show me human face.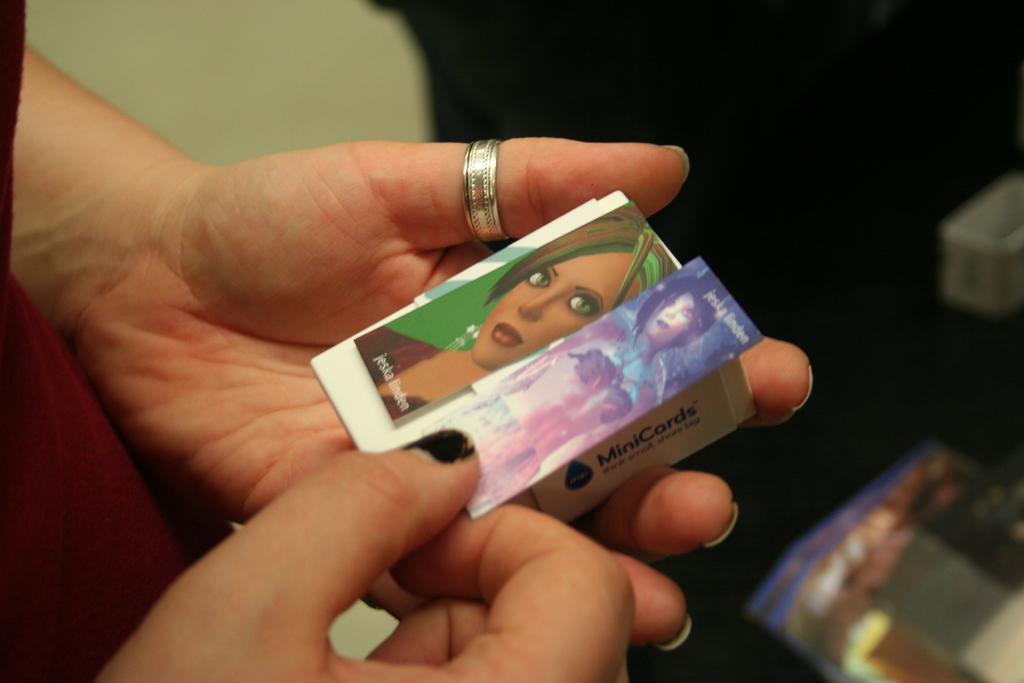
human face is here: <box>468,247,641,357</box>.
